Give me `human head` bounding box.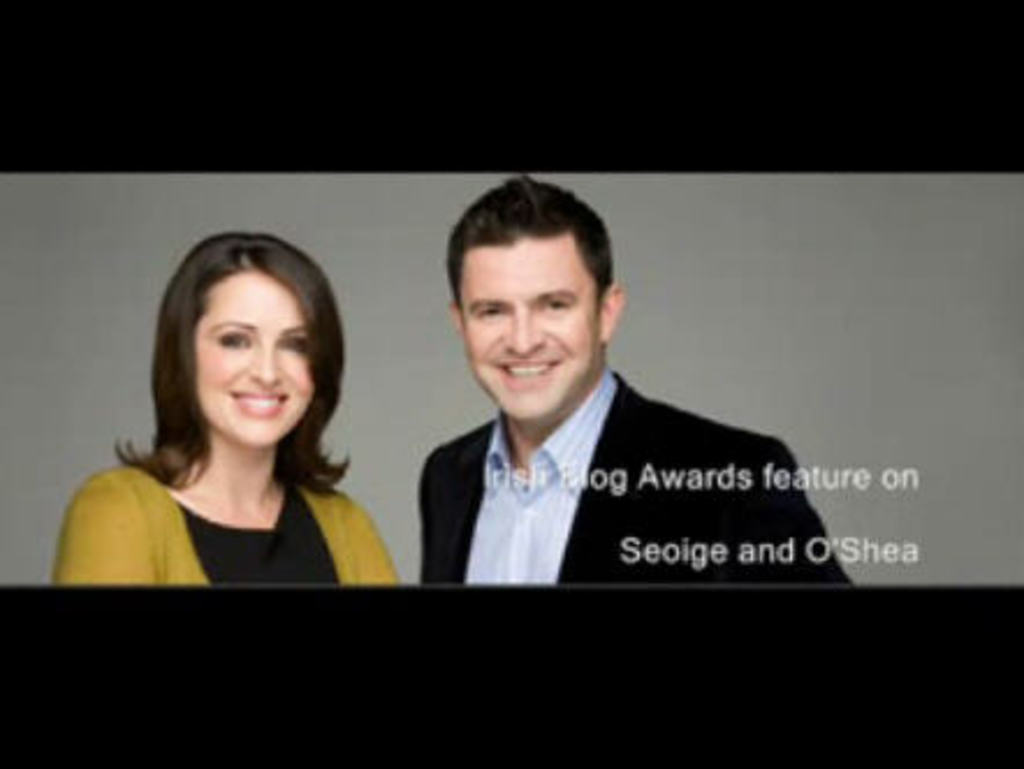
151:236:334:456.
